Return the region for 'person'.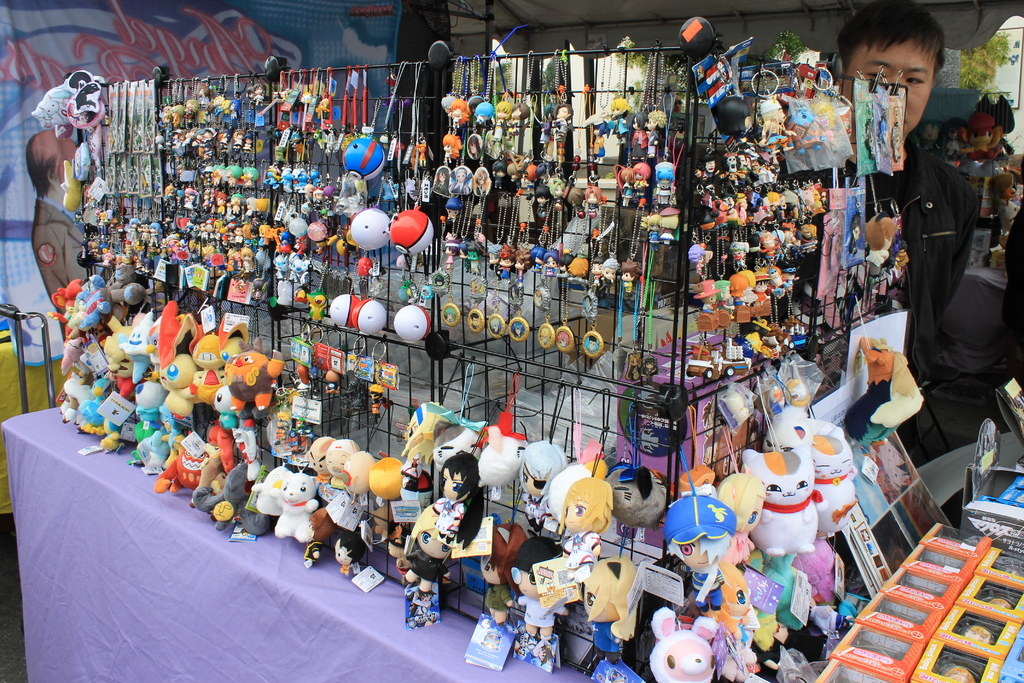
(x1=292, y1=170, x2=298, y2=192).
